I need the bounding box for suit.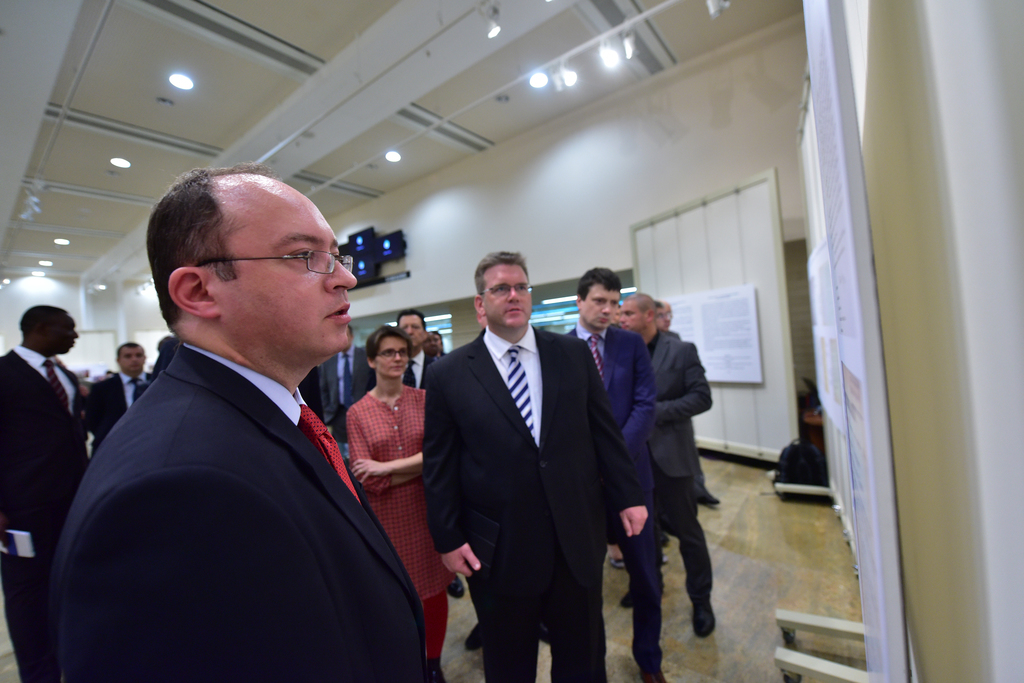
Here it is: [319, 344, 374, 449].
